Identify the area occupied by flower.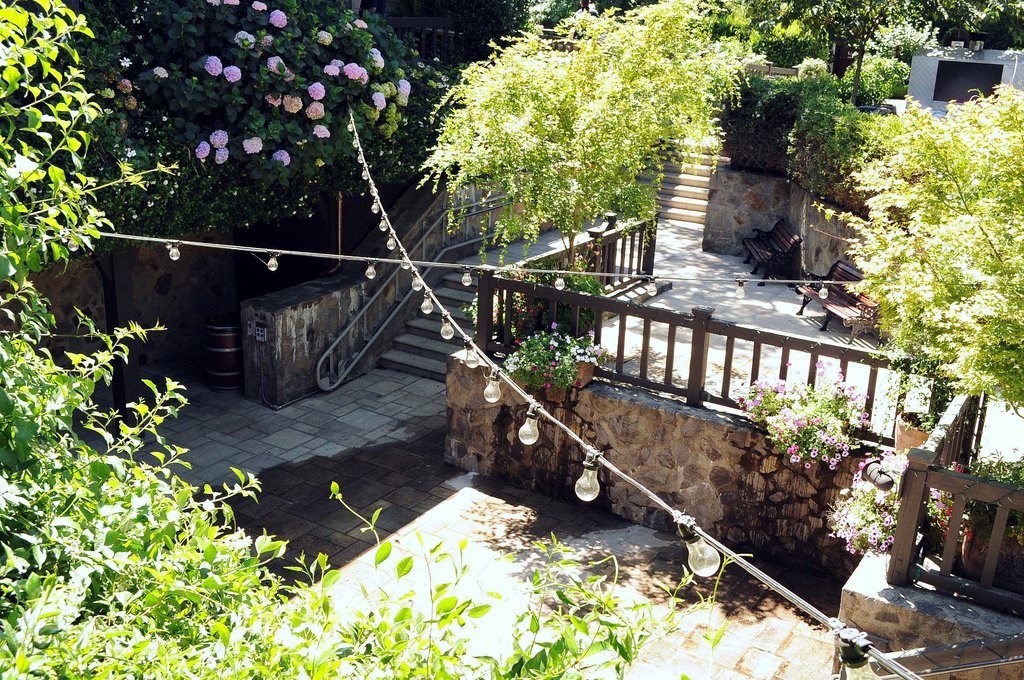
Area: x1=216, y1=148, x2=232, y2=164.
